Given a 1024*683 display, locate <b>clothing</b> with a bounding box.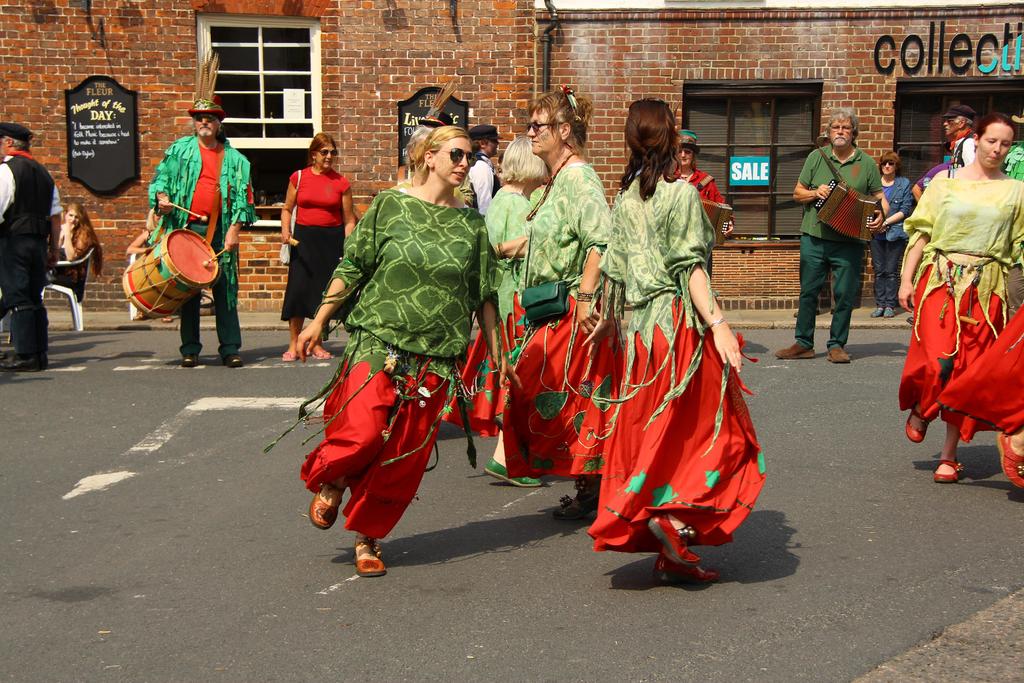
Located: l=868, t=174, r=917, b=302.
